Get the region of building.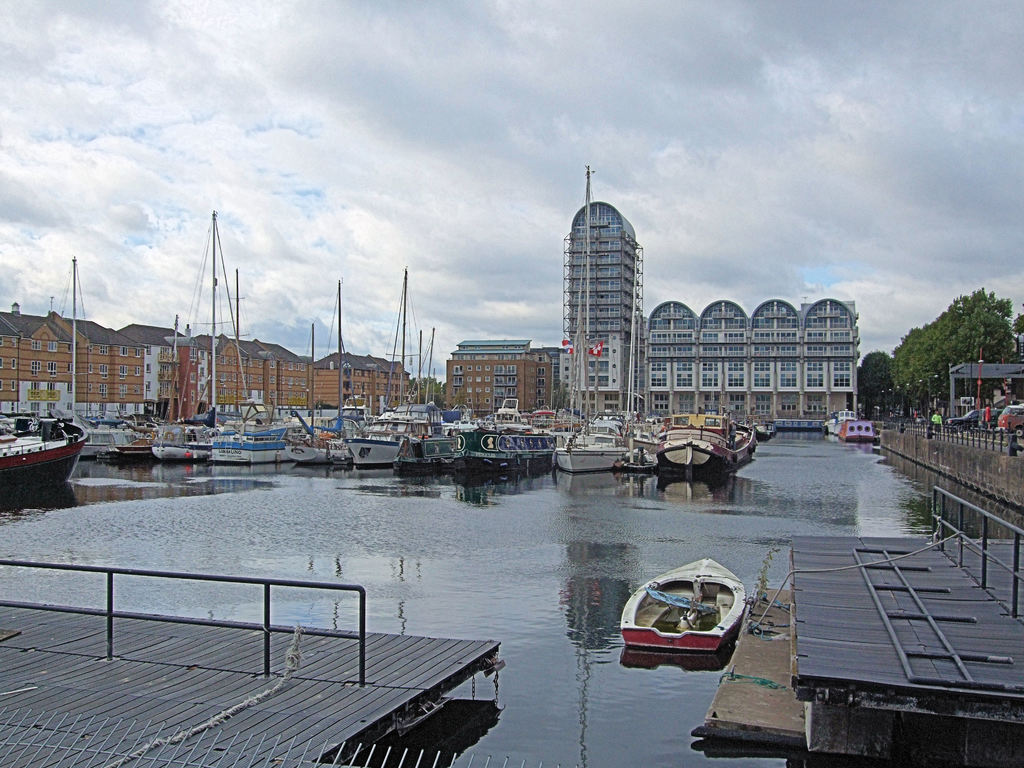
[1, 318, 185, 423].
